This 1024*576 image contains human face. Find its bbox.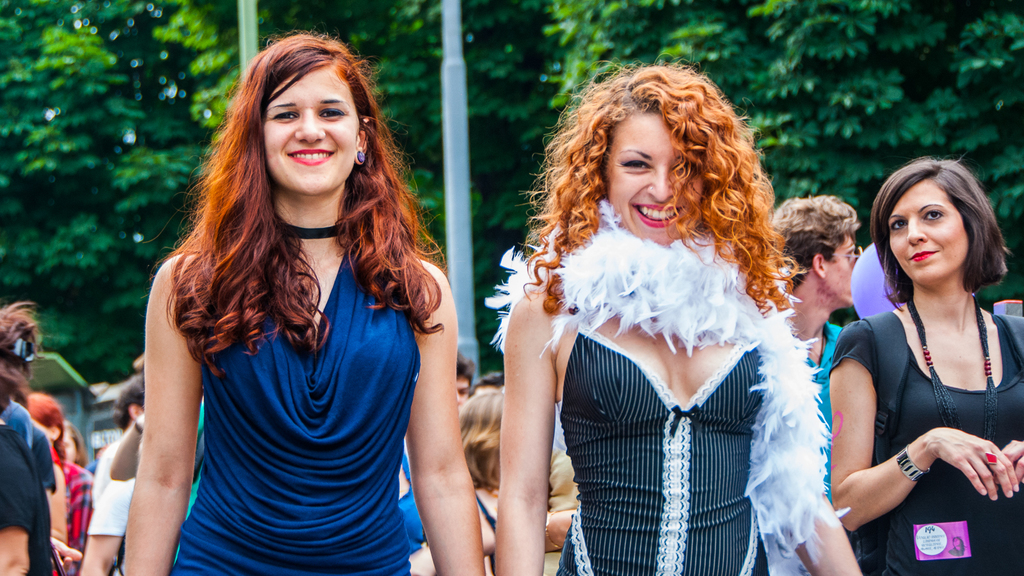
locate(261, 67, 356, 196).
